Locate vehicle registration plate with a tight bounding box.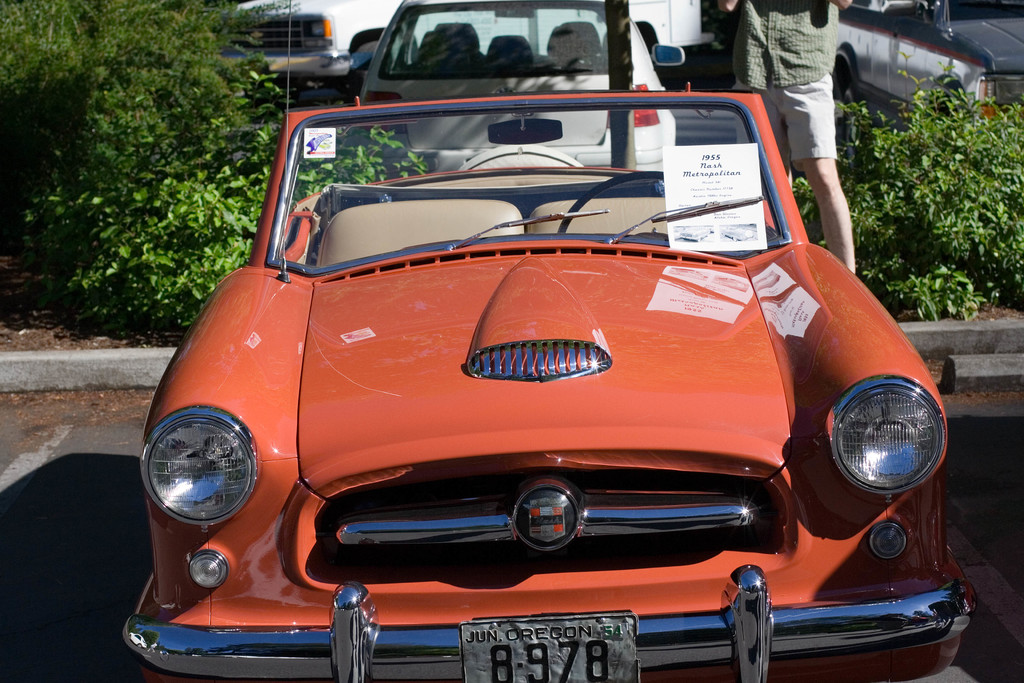
bbox(459, 609, 643, 682).
